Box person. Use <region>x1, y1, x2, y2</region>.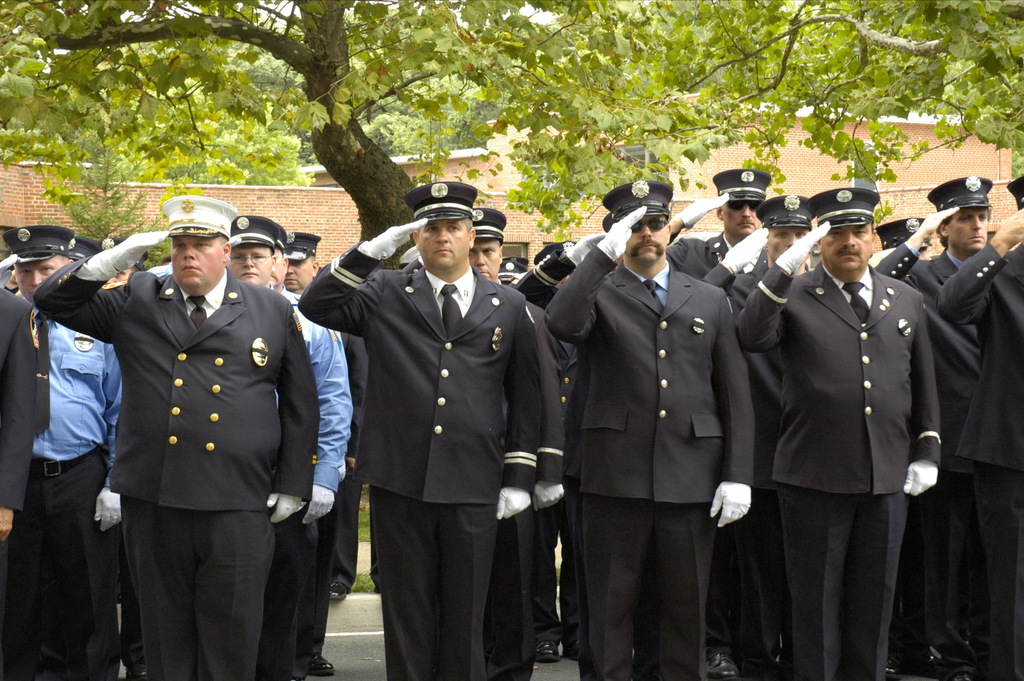
<region>45, 173, 285, 680</region>.
